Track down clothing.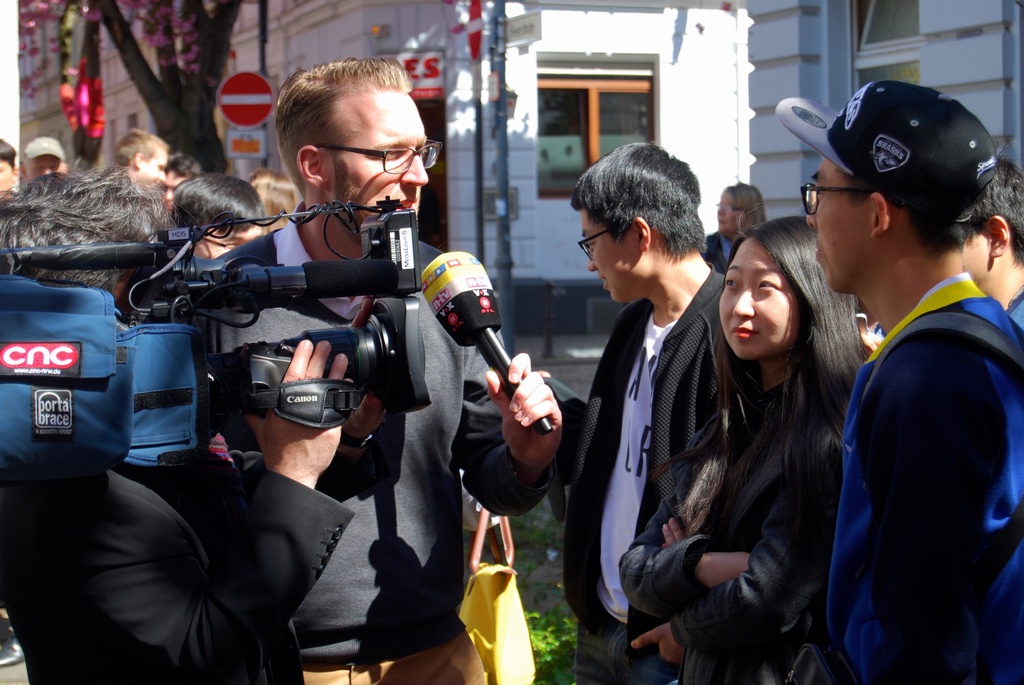
Tracked to 199/215/551/684.
